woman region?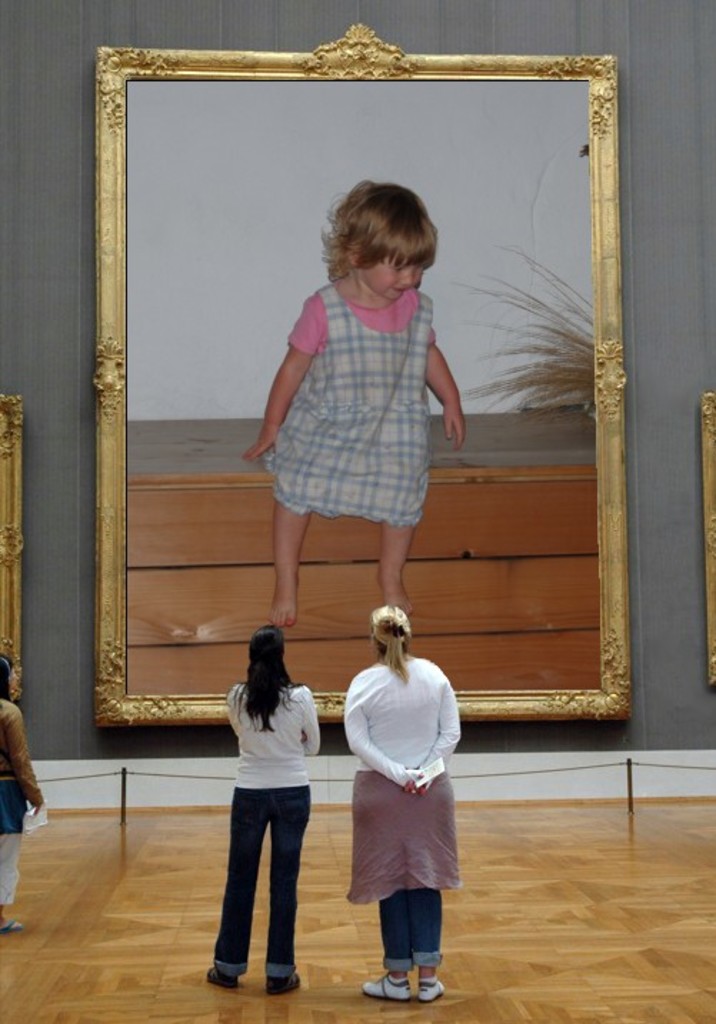
{"x1": 210, "y1": 620, "x2": 324, "y2": 991}
